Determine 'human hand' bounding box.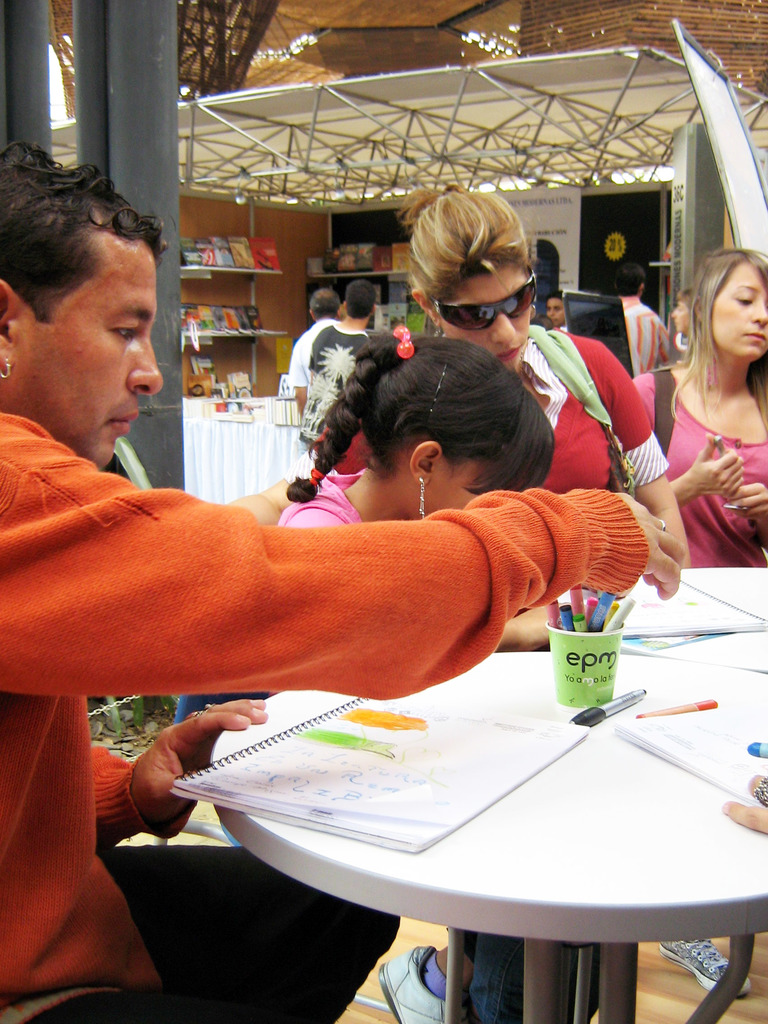
Determined: rect(511, 603, 551, 650).
